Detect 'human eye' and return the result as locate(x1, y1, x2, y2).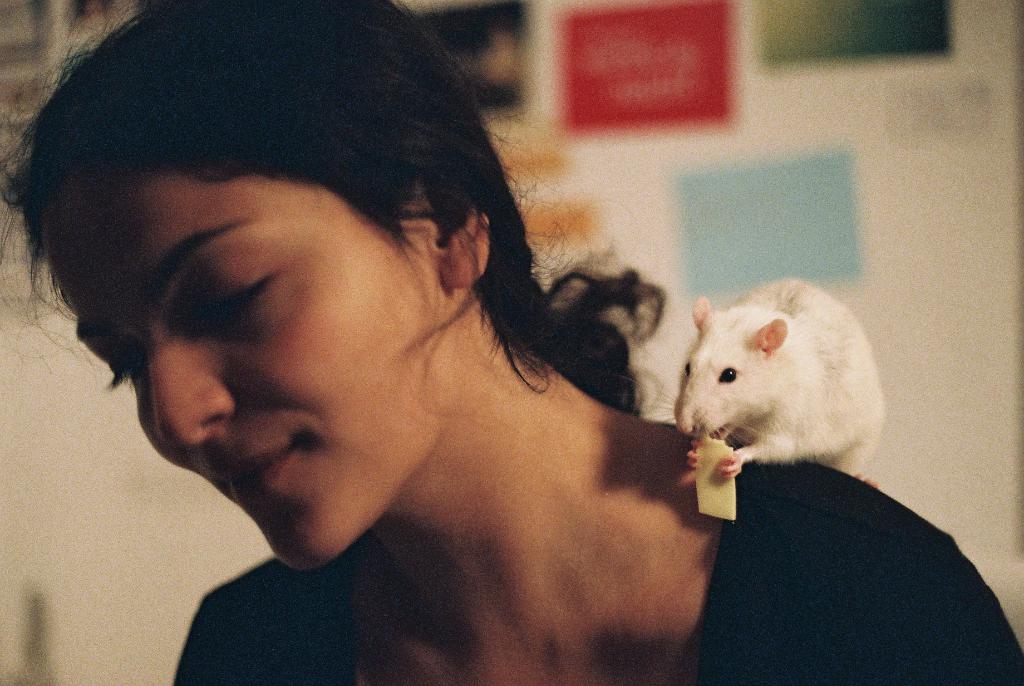
locate(188, 268, 285, 331).
